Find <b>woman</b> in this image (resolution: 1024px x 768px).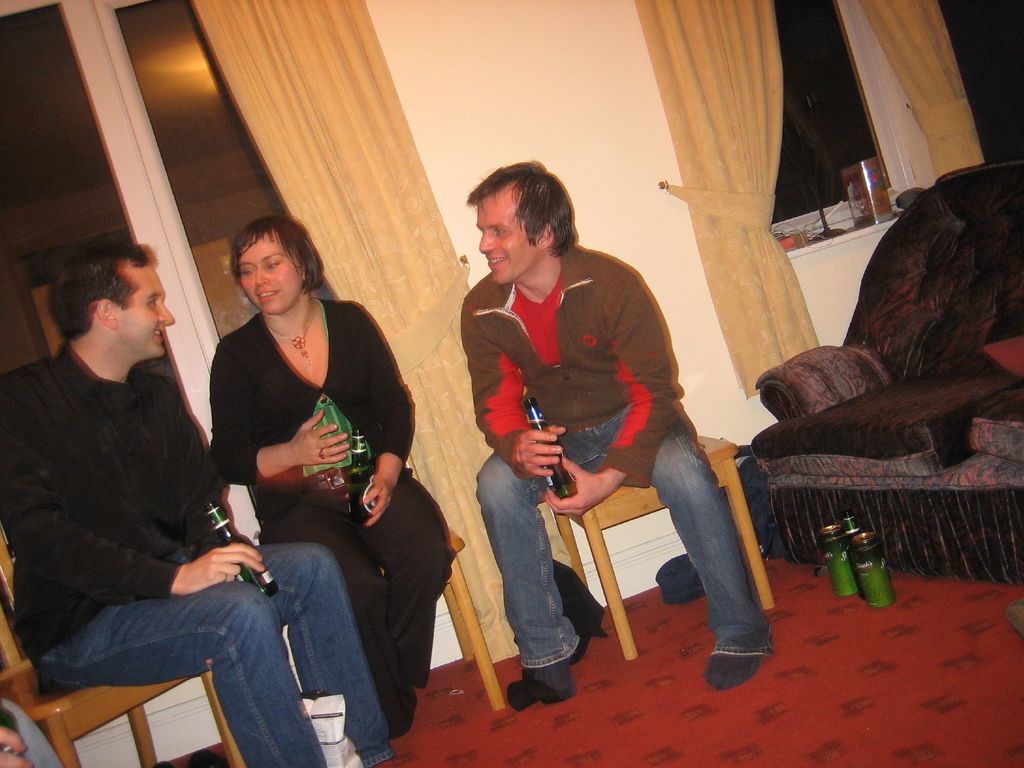
[183, 193, 392, 753].
